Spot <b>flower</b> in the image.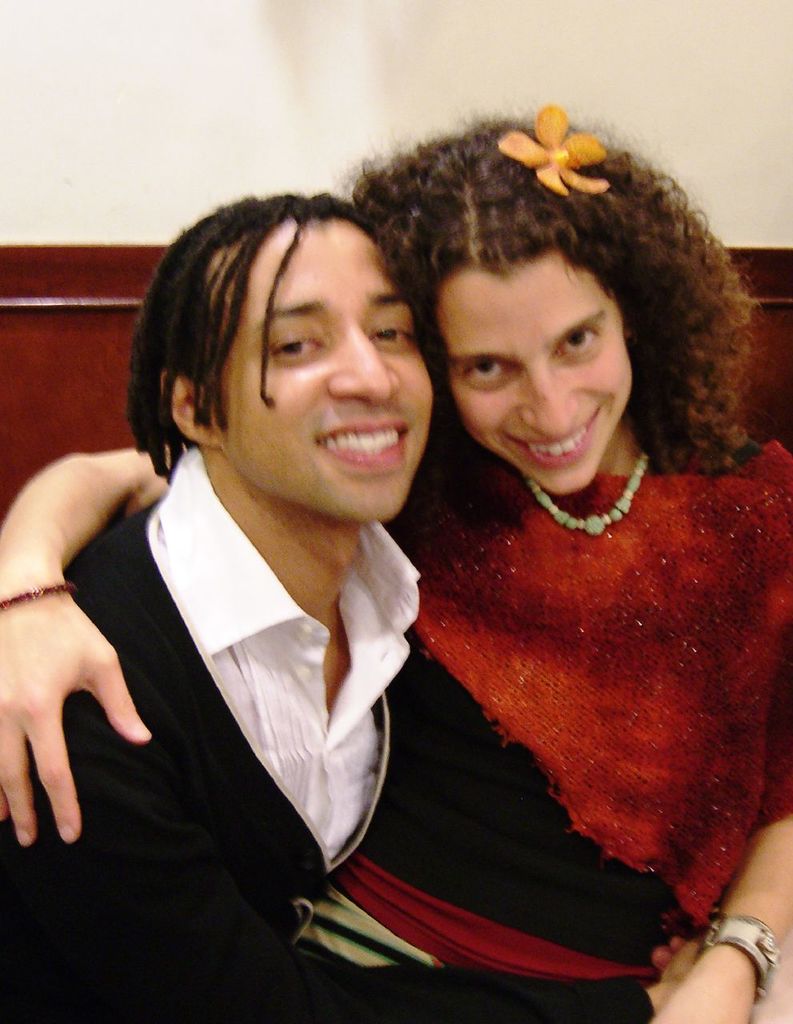
<b>flower</b> found at [524, 111, 623, 196].
